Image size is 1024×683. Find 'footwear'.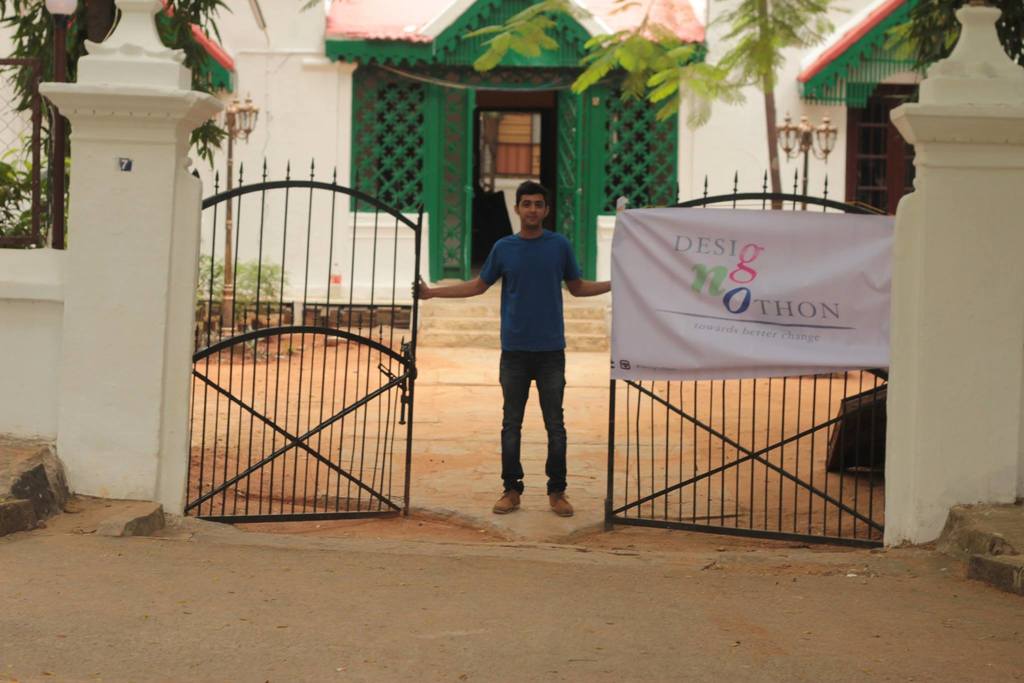
<region>545, 491, 576, 520</region>.
